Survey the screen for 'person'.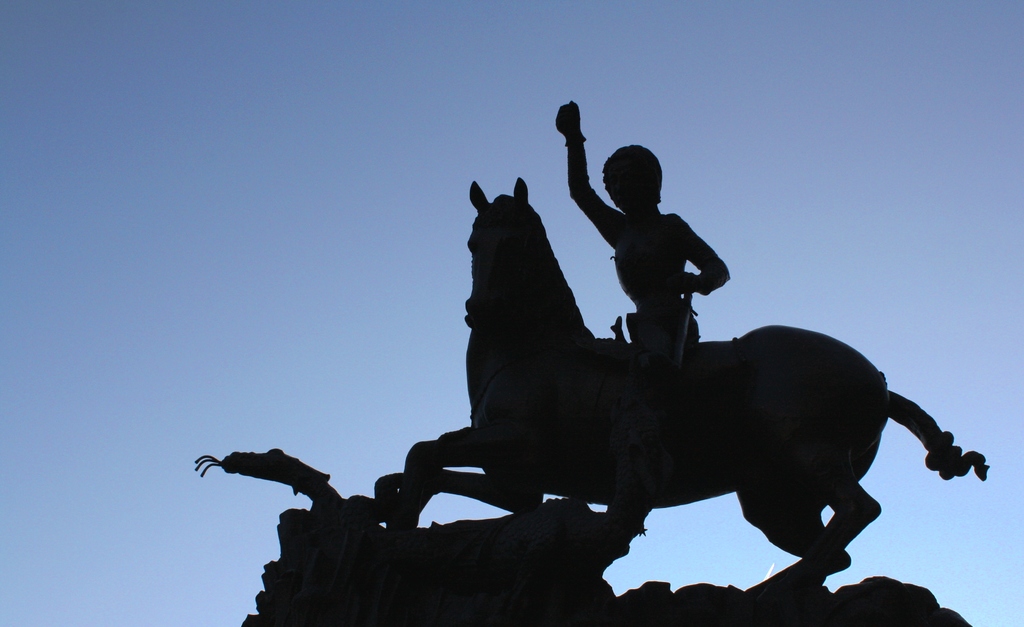
Survey found: 552,102,732,363.
